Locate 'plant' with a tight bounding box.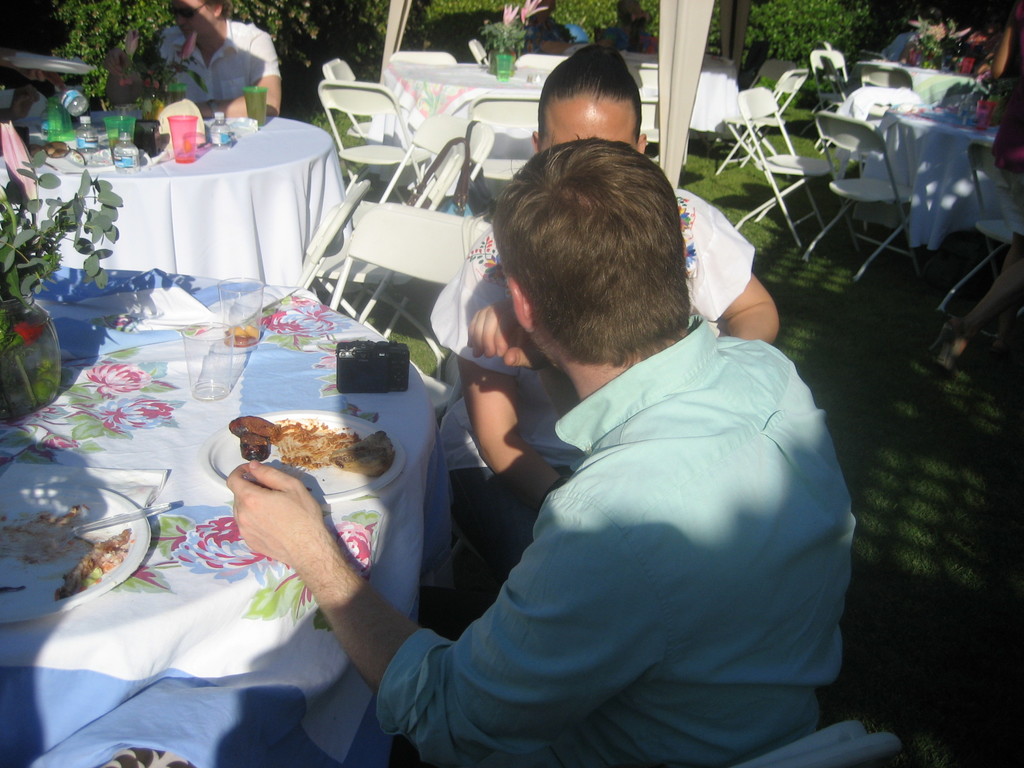
13:113:140:343.
